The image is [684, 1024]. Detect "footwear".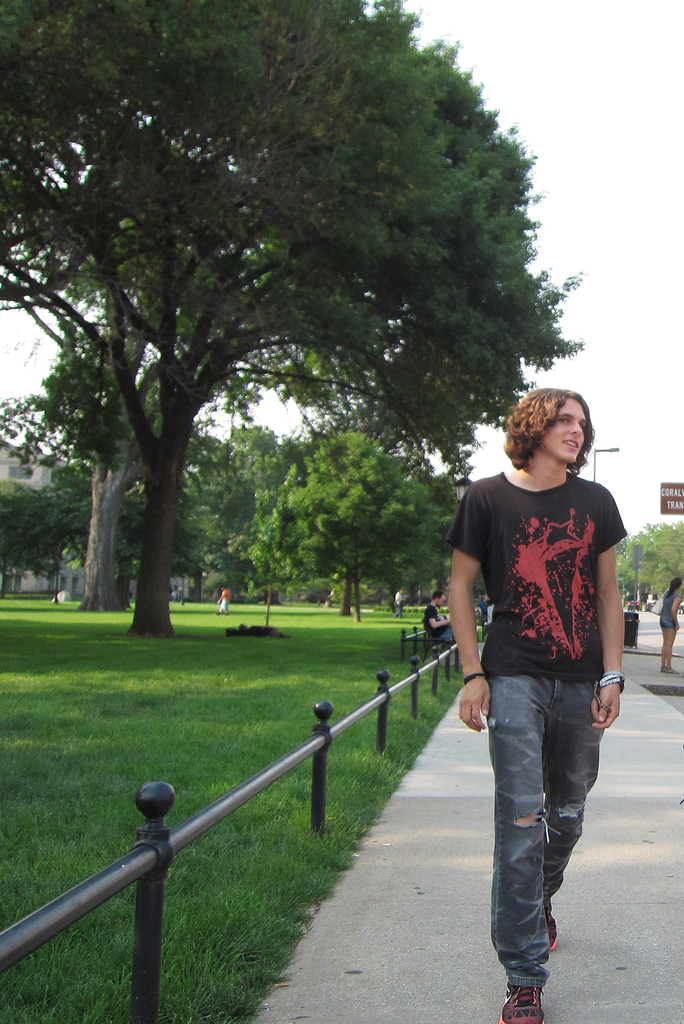
Detection: bbox=[549, 897, 558, 948].
